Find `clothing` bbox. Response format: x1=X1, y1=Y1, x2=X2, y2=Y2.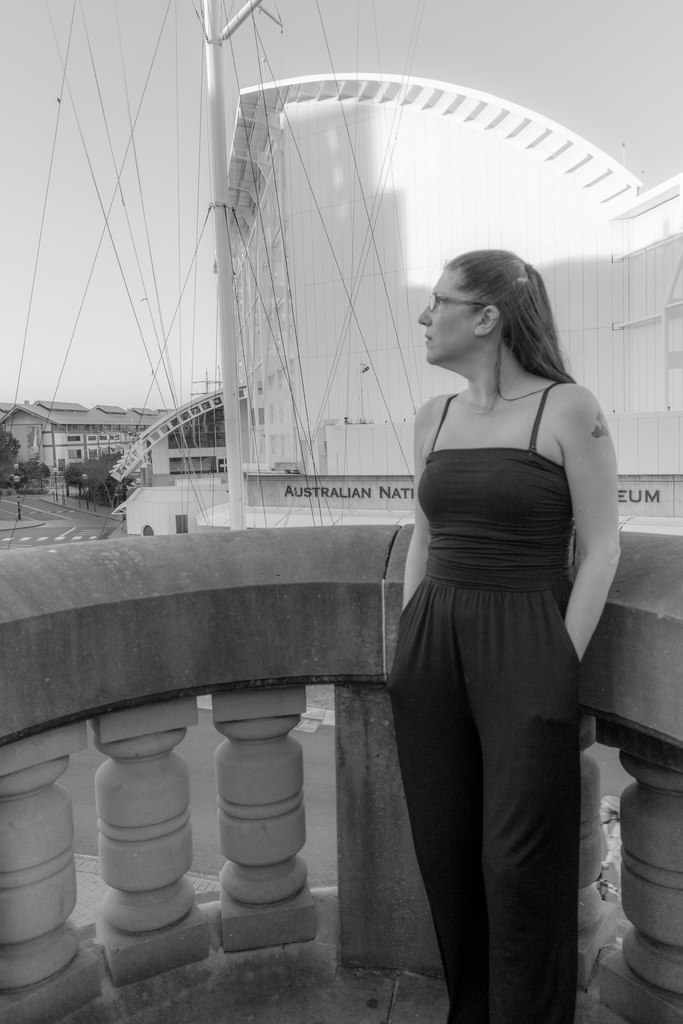
x1=378, y1=330, x2=611, y2=925.
